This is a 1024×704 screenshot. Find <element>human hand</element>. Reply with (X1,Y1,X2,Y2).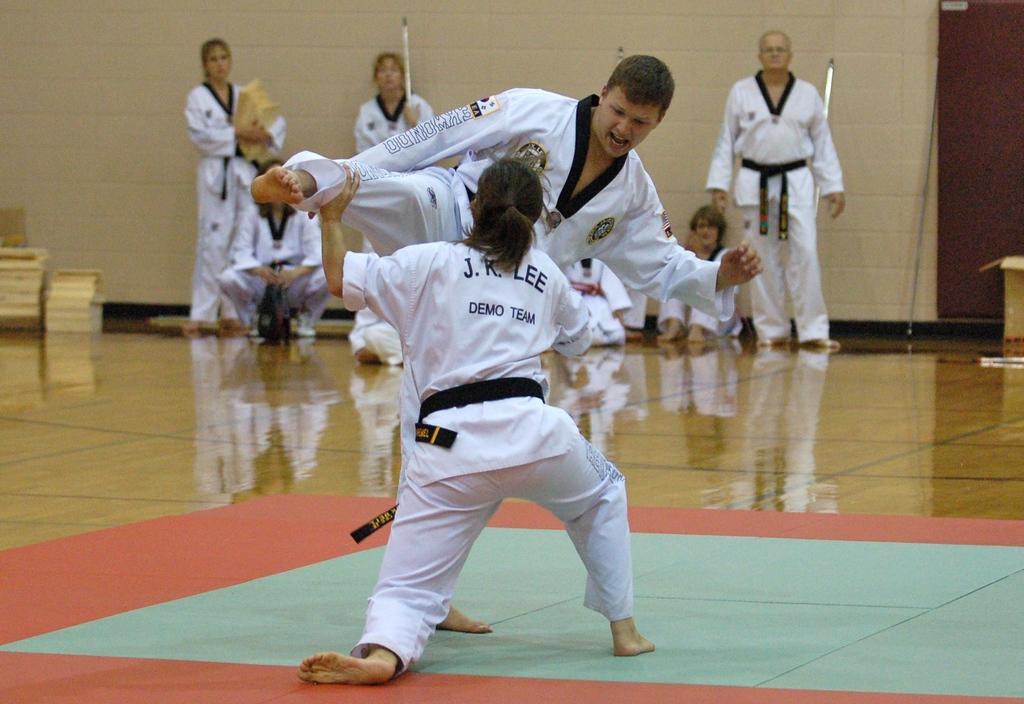
(234,121,266,145).
